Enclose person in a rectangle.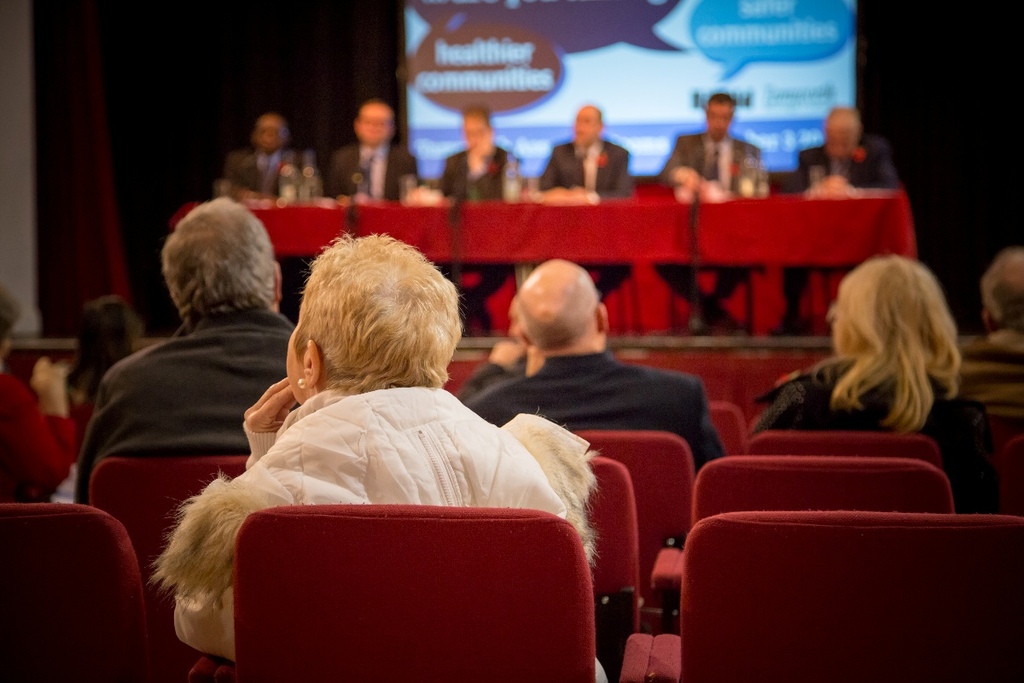
BBox(767, 105, 911, 341).
